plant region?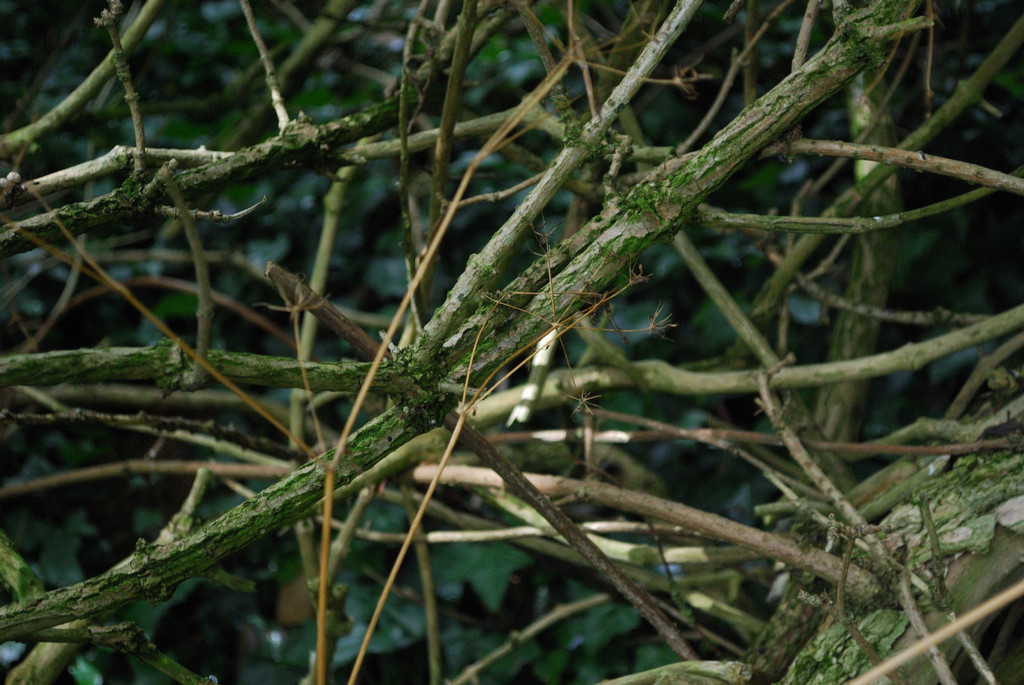
box=[8, 74, 1023, 661]
